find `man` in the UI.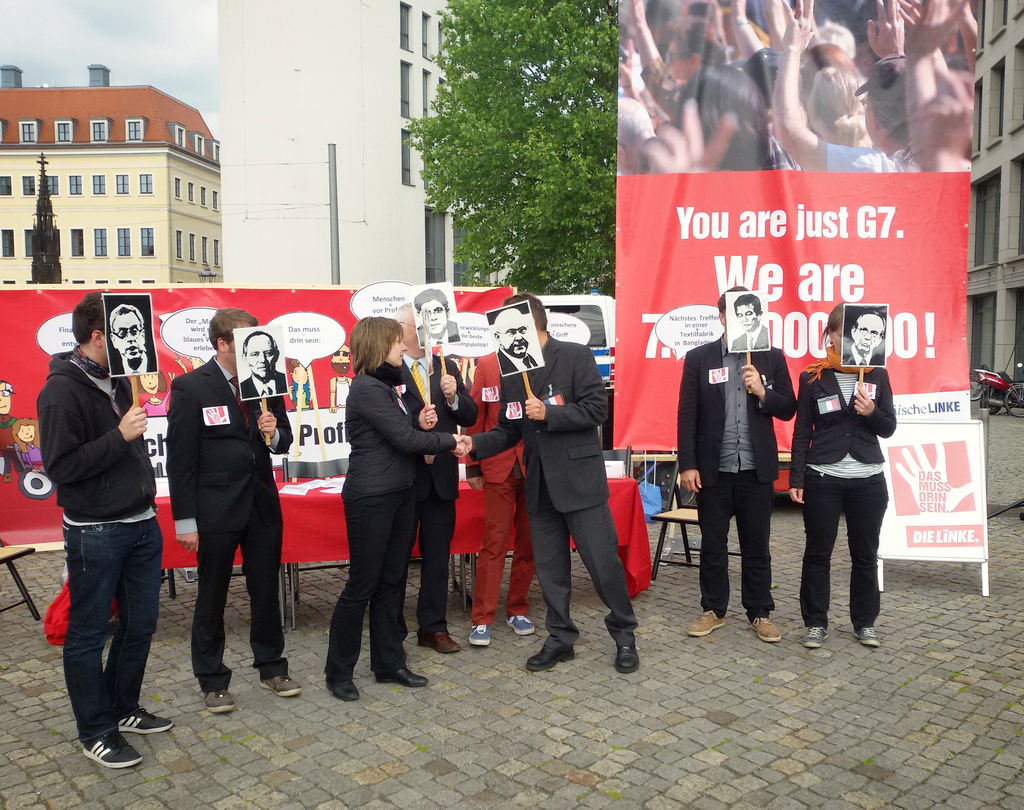
UI element at left=30, top=288, right=189, bottom=784.
